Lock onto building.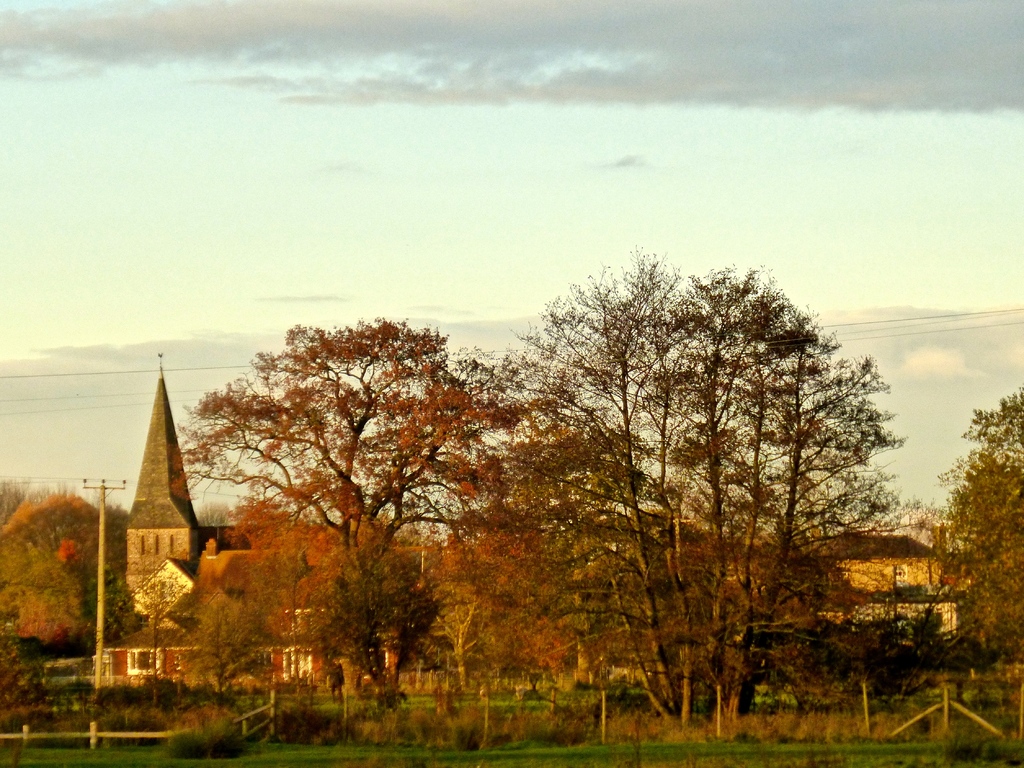
Locked: box(804, 528, 957, 646).
